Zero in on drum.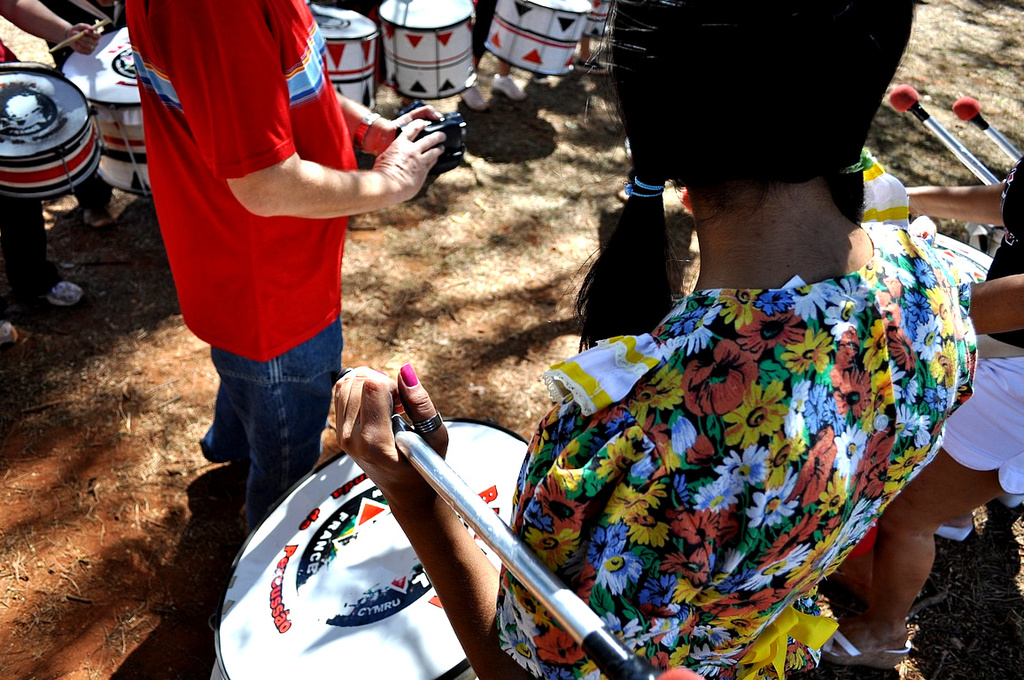
Zeroed in: x1=211, y1=413, x2=529, y2=679.
